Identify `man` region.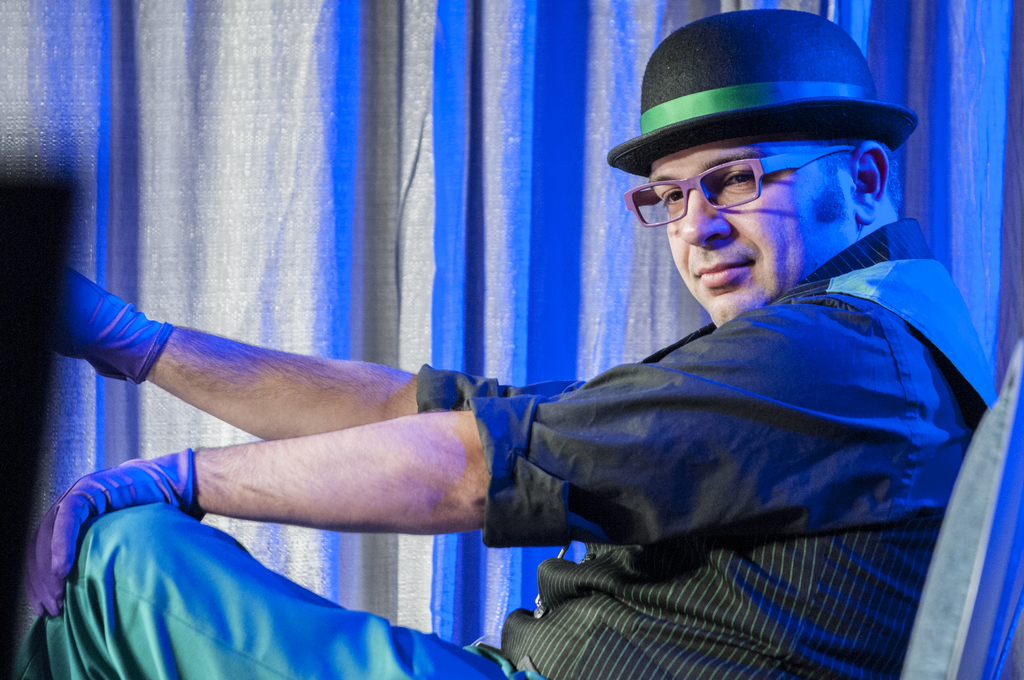
Region: Rect(193, 49, 991, 674).
